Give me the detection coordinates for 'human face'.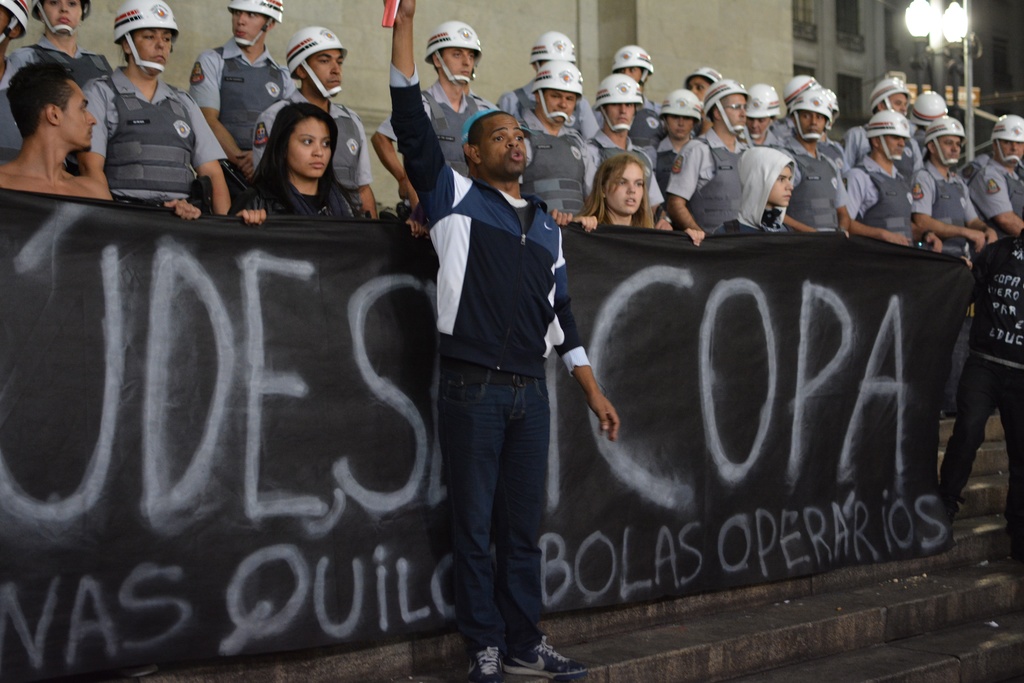
region(687, 78, 711, 102).
